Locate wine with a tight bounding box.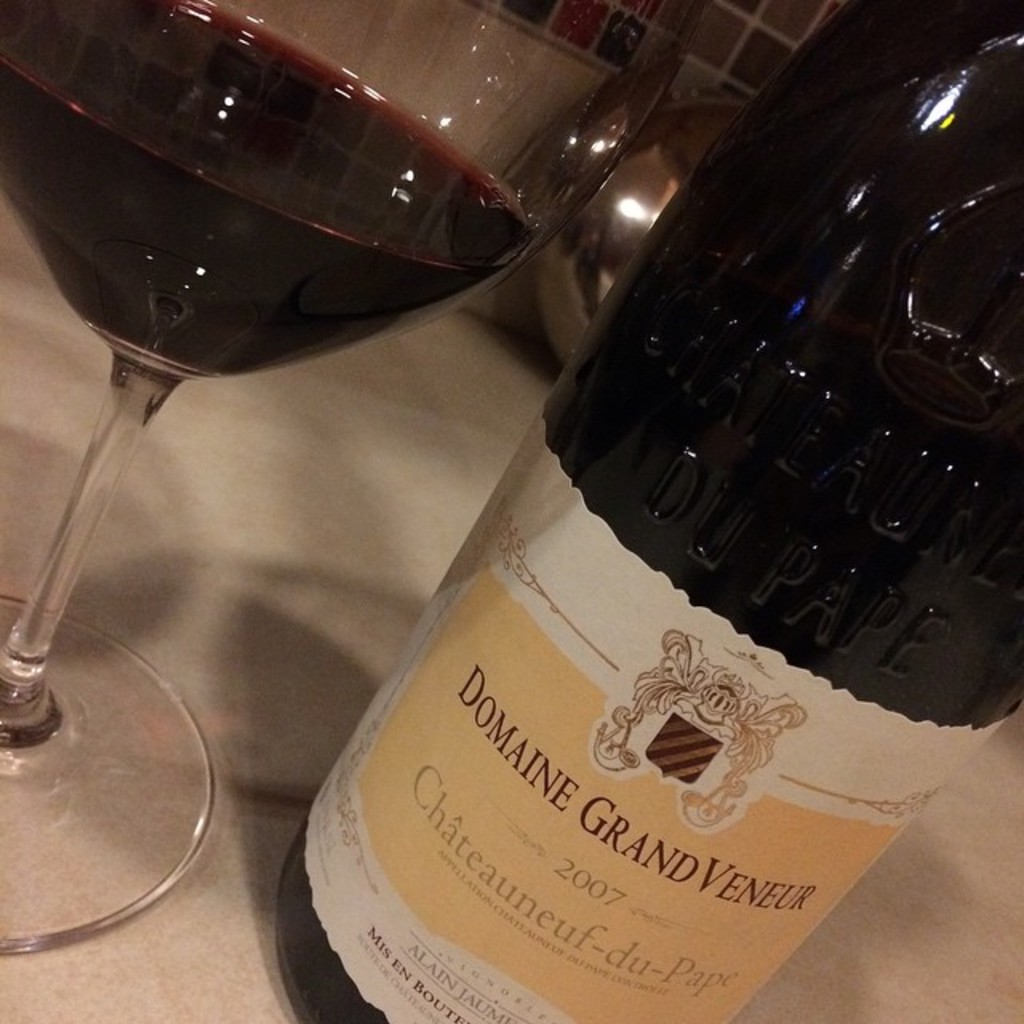
[x1=266, y1=0, x2=1022, y2=1022].
